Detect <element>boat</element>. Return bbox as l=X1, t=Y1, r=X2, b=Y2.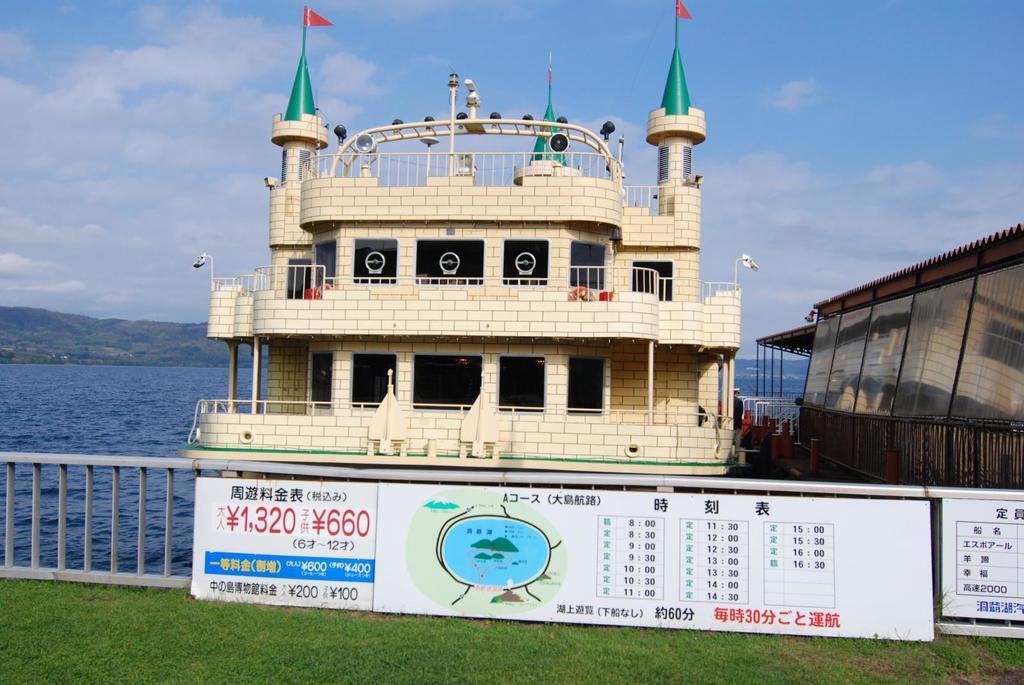
l=735, t=224, r=1023, b=510.
